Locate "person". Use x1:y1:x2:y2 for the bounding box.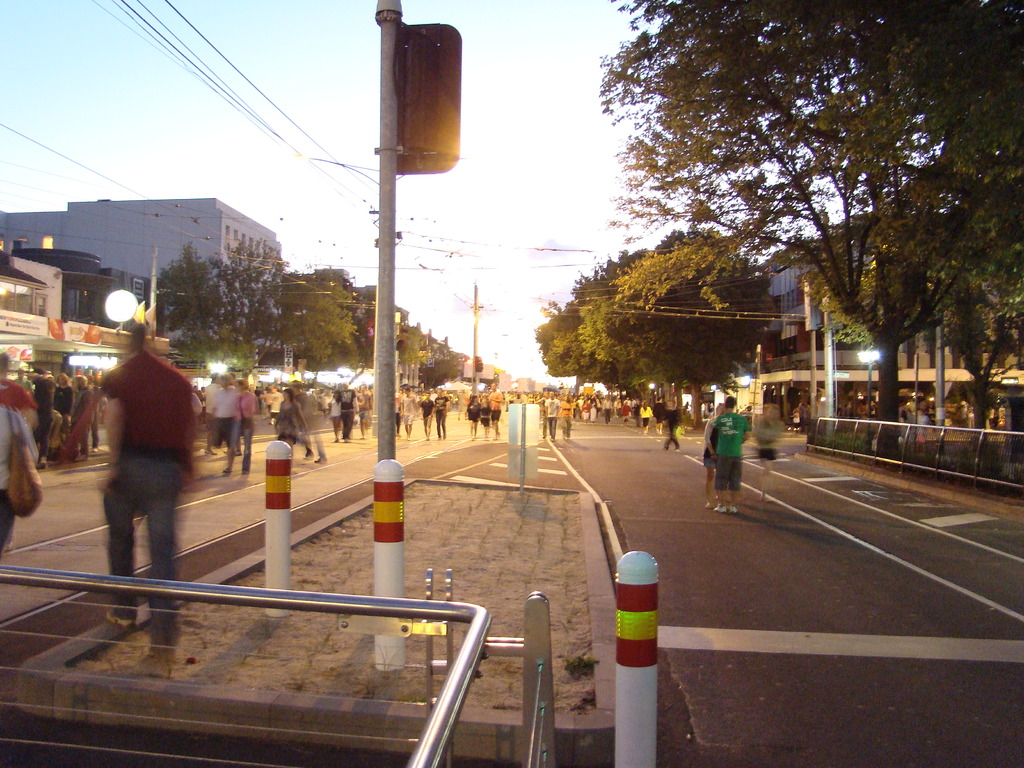
668:394:684:452.
